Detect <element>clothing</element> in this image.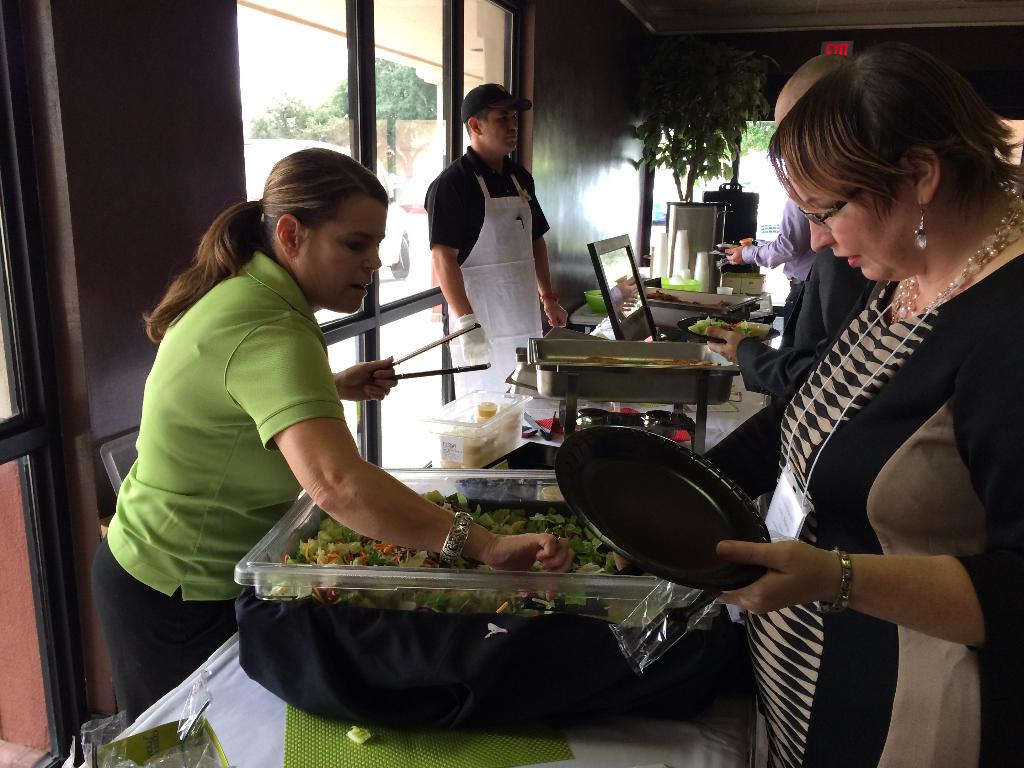
Detection: region(104, 250, 341, 598).
